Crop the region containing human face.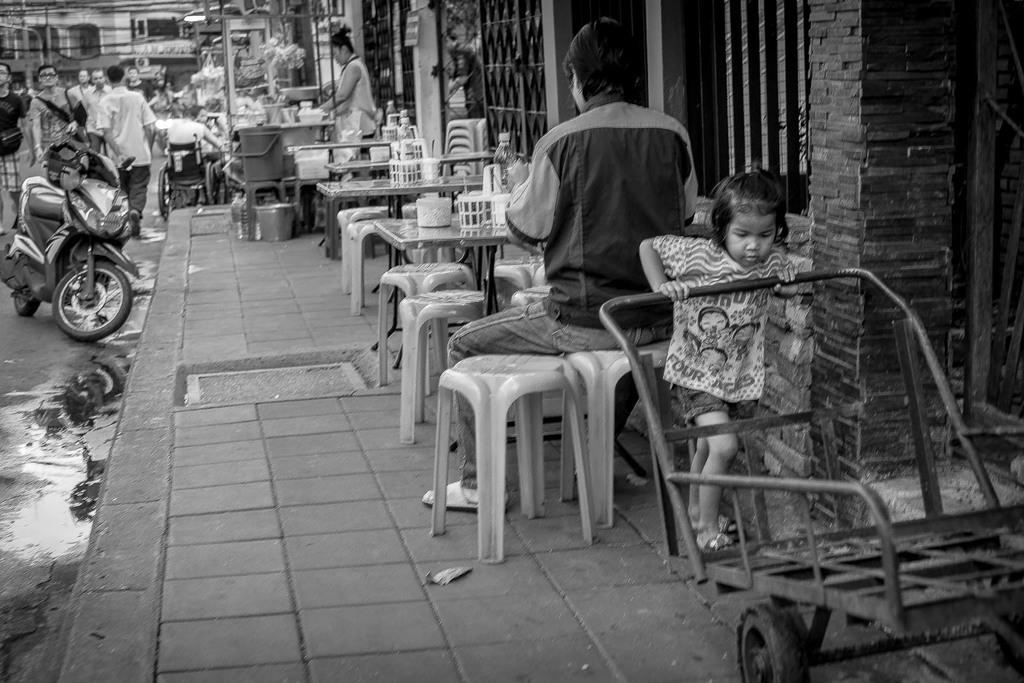
Crop region: x1=92 y1=71 x2=105 y2=90.
